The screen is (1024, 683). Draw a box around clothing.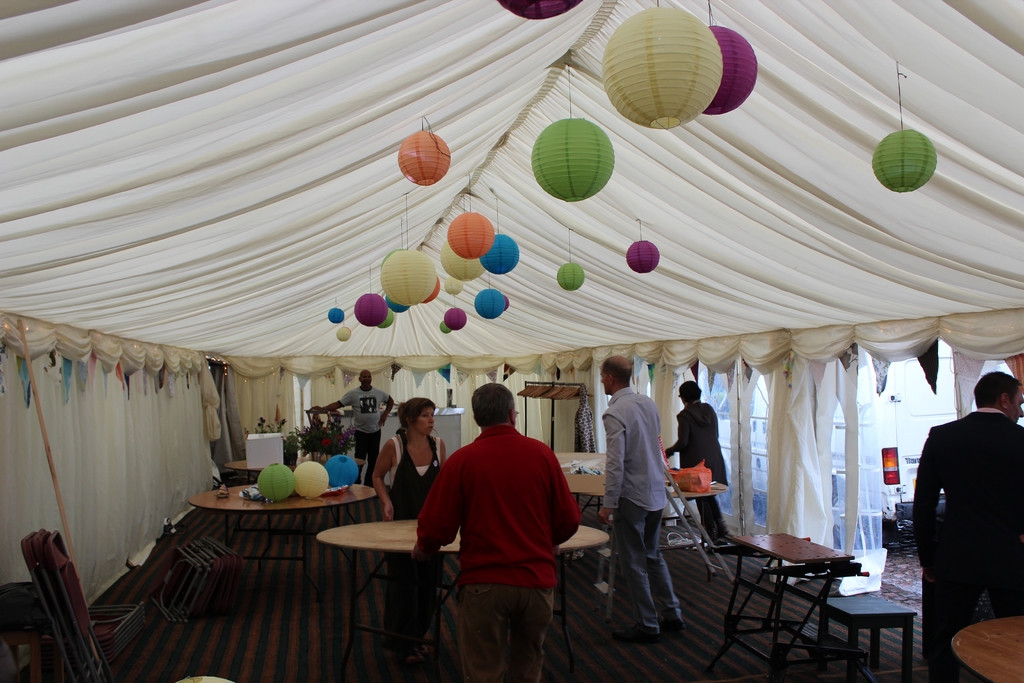
(420,415,589,625).
